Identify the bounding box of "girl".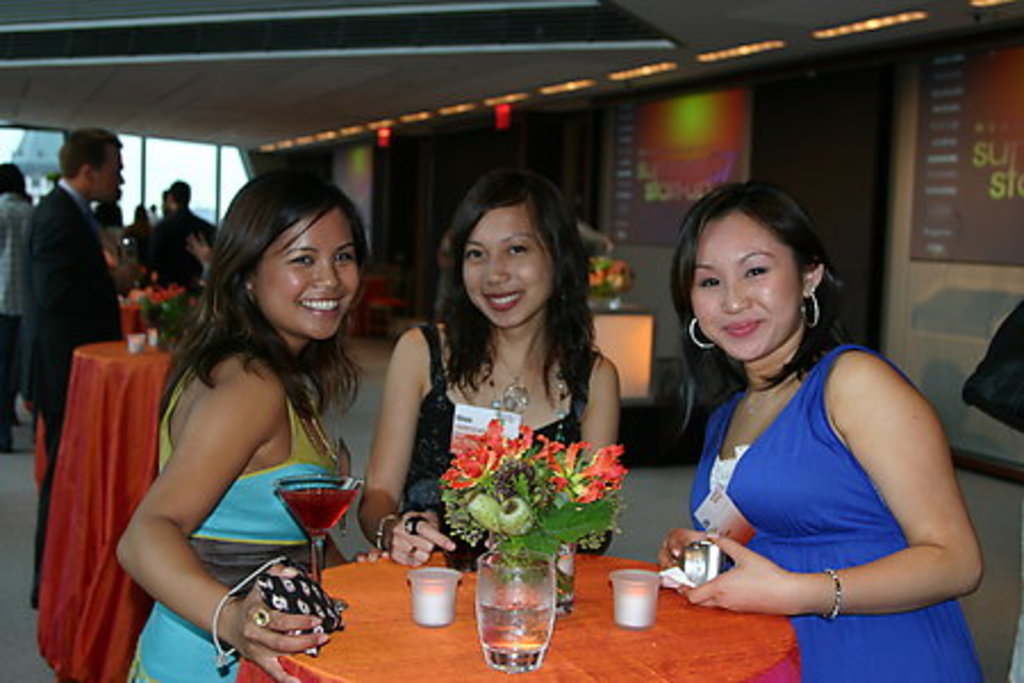
{"left": 353, "top": 171, "right": 626, "bottom": 574}.
